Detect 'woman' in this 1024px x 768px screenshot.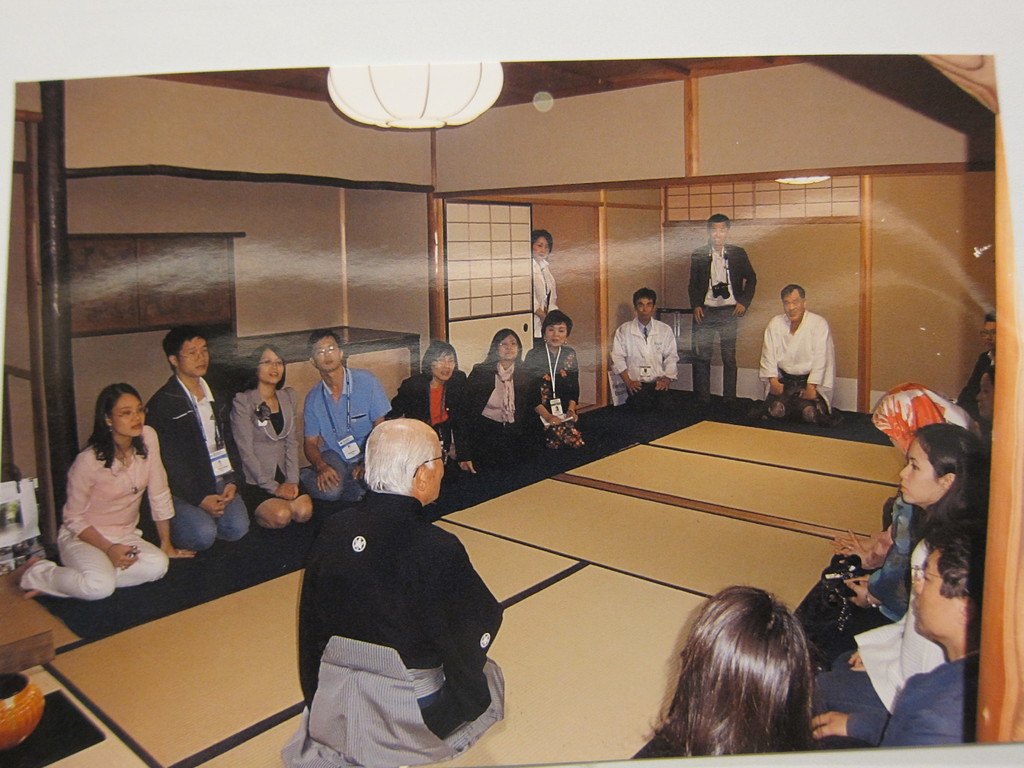
Detection: [530,228,556,339].
